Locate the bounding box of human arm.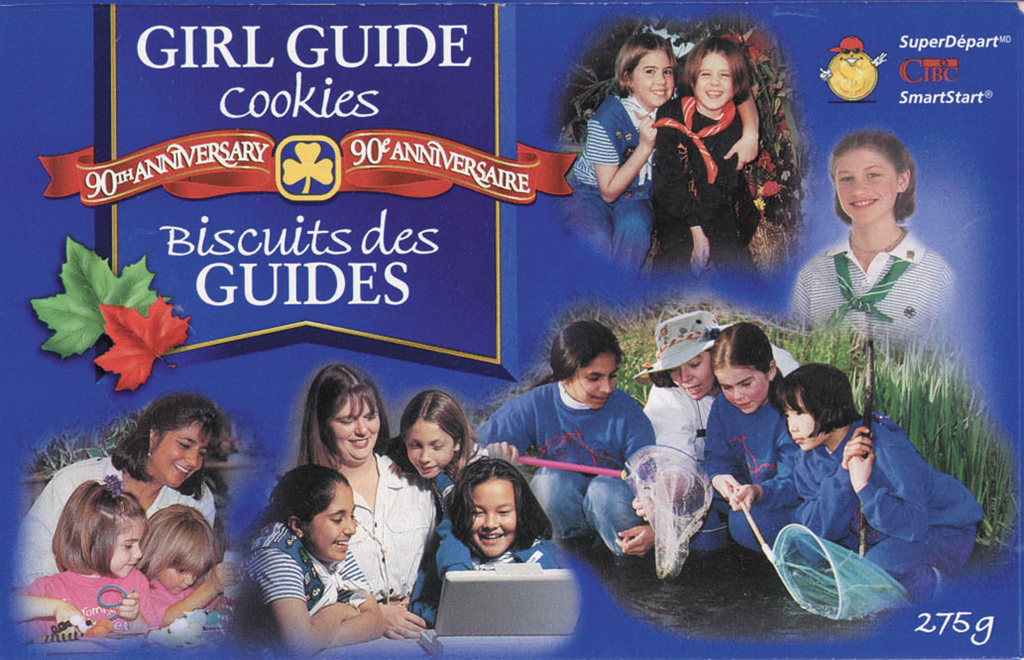
Bounding box: 731 95 762 167.
